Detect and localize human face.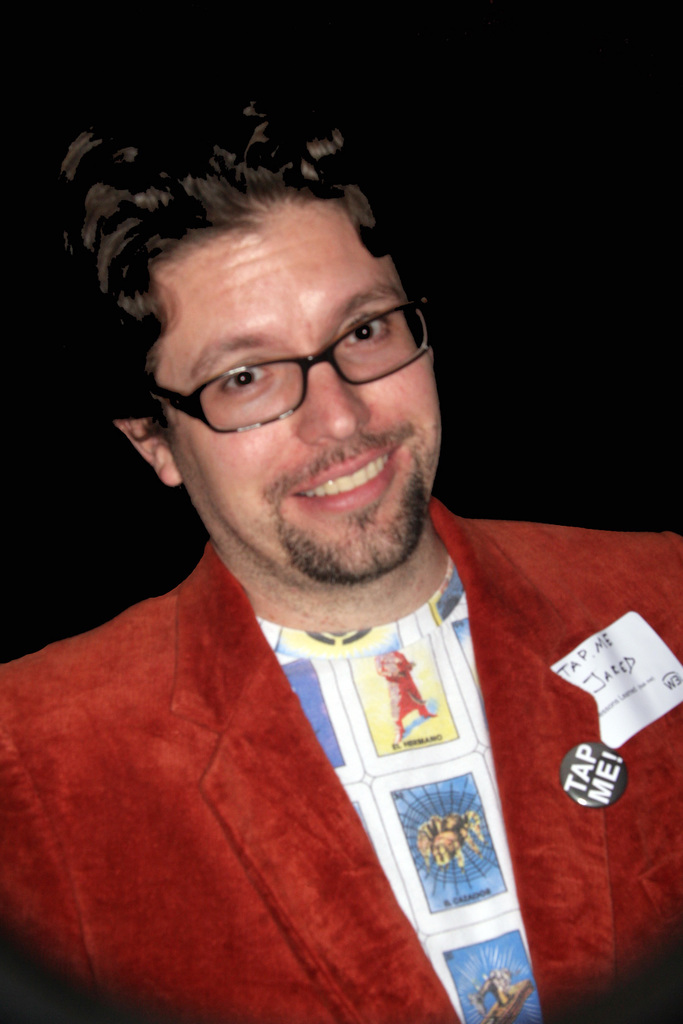
Localized at <box>156,204,442,579</box>.
